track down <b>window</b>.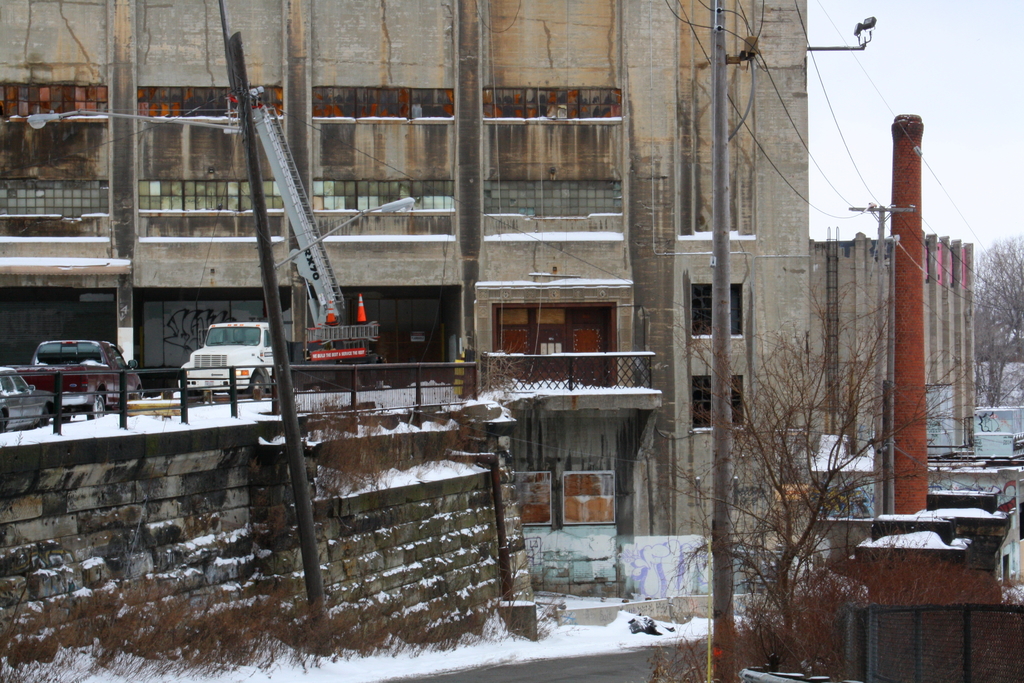
Tracked to crop(684, 279, 739, 334).
